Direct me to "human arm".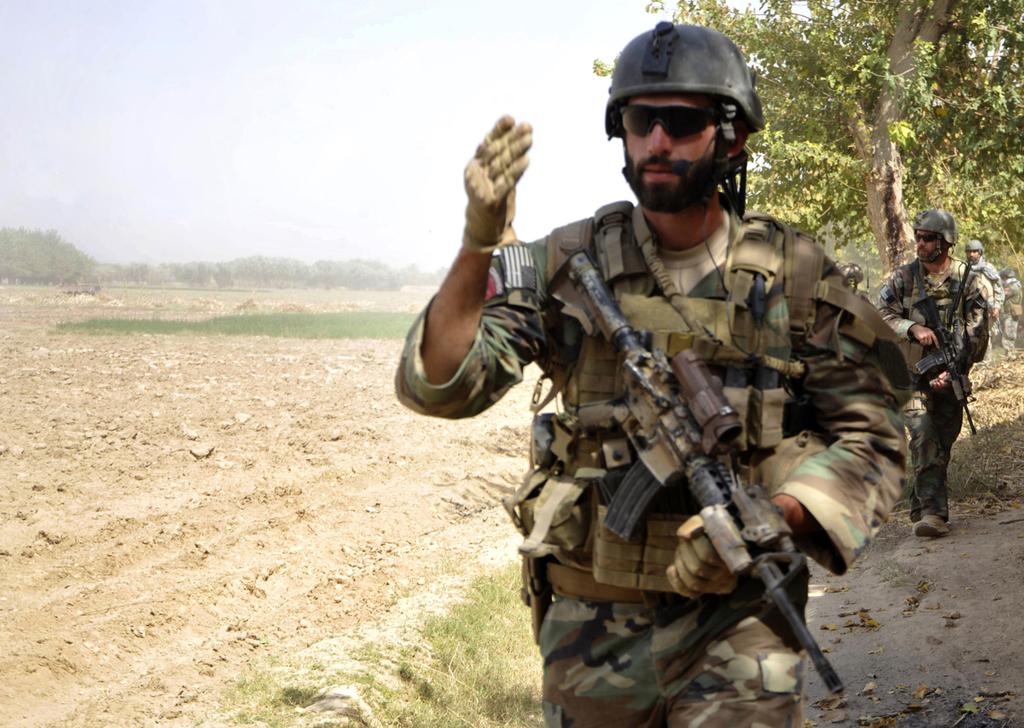
Direction: bbox=[664, 249, 918, 605].
